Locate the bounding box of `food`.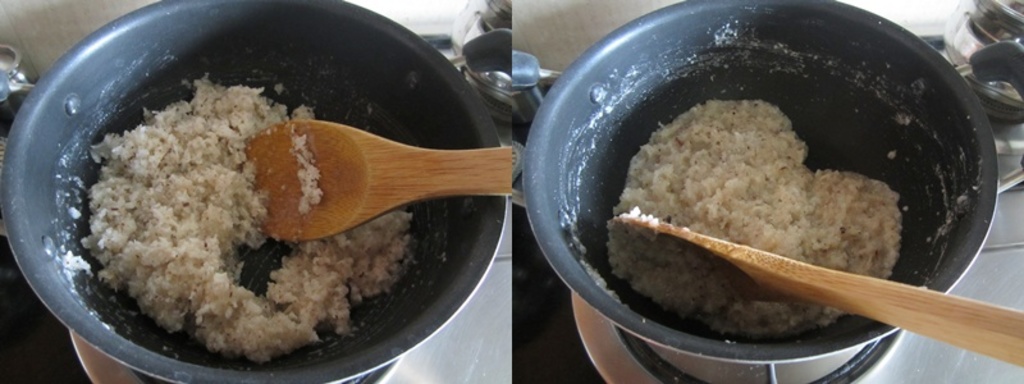
Bounding box: 65, 76, 494, 372.
